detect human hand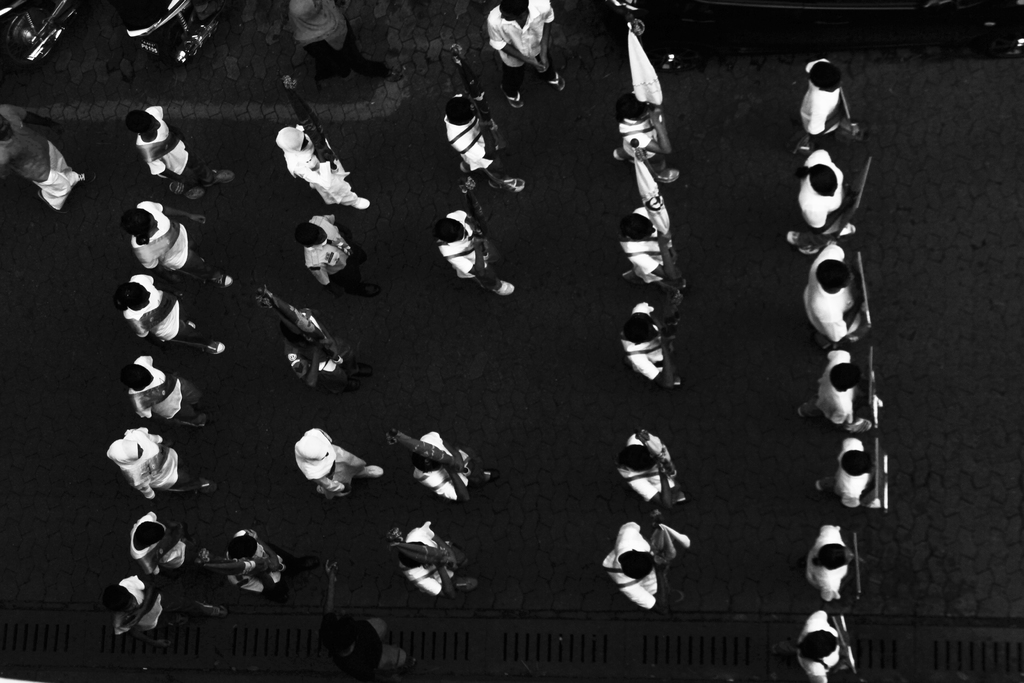
box(158, 638, 172, 650)
